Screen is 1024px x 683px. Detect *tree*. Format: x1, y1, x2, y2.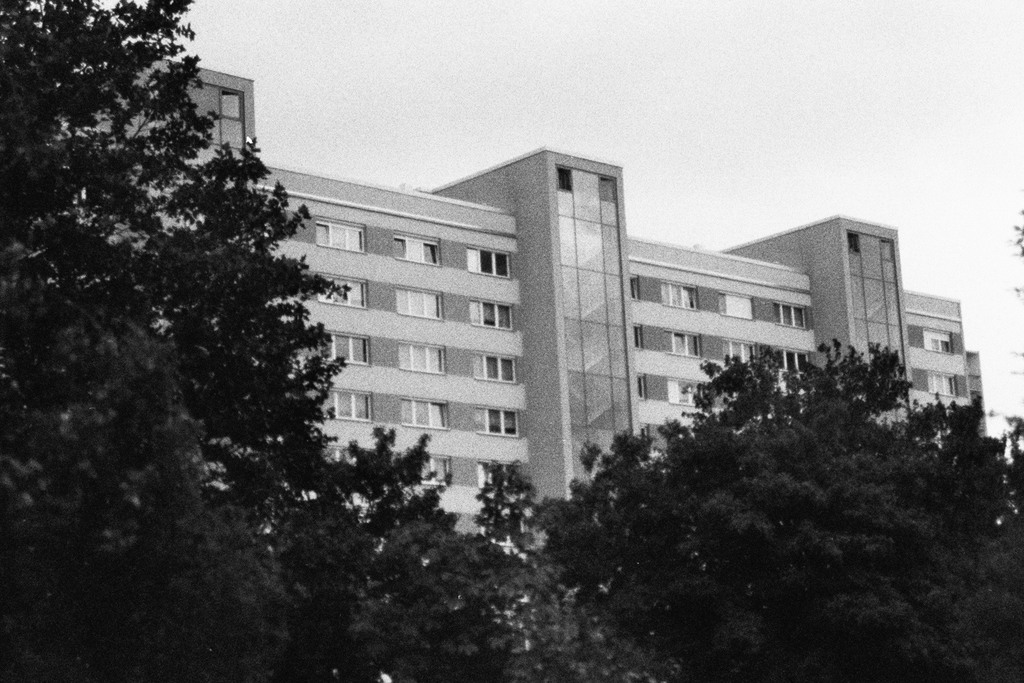
485, 334, 1023, 682.
